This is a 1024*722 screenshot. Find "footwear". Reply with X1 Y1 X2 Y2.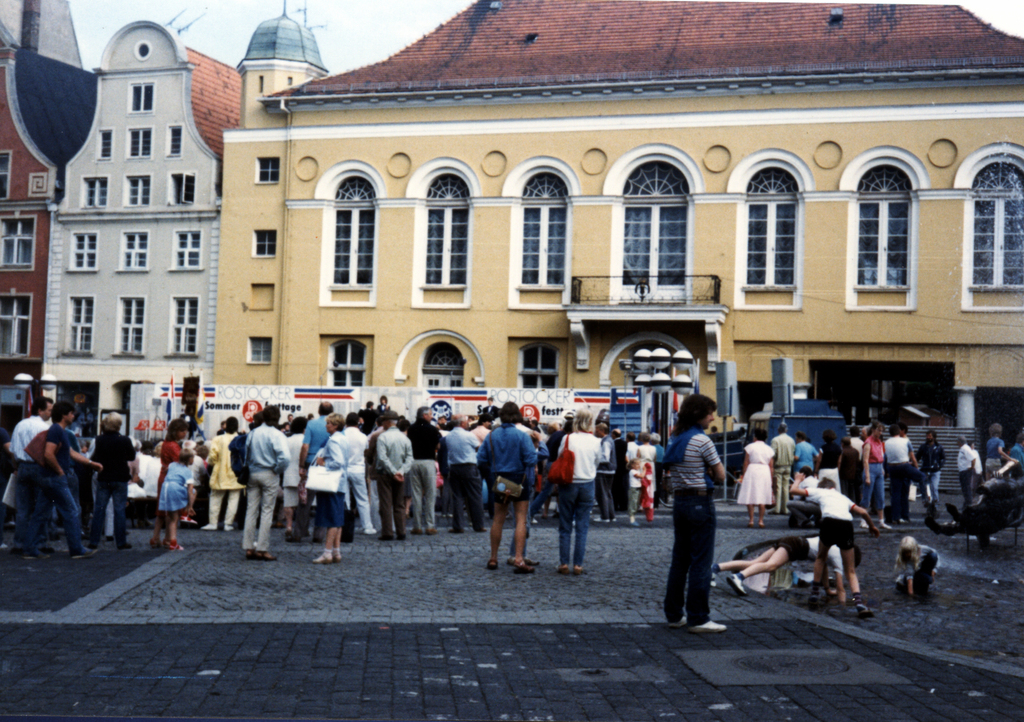
88 539 101 550.
